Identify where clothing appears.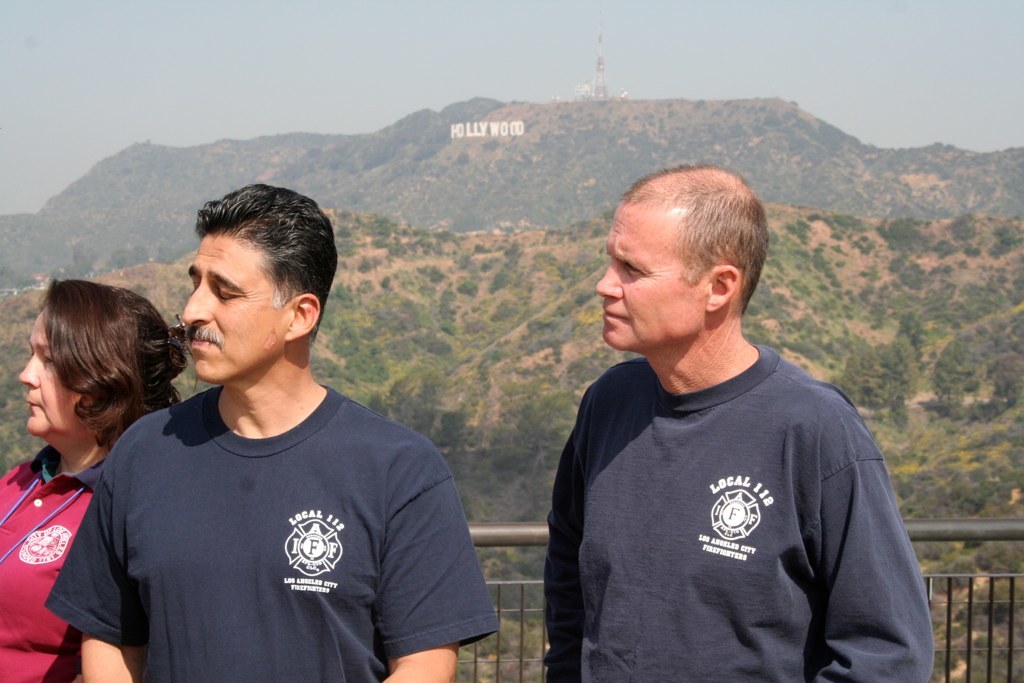
Appears at <box>50,377,498,682</box>.
